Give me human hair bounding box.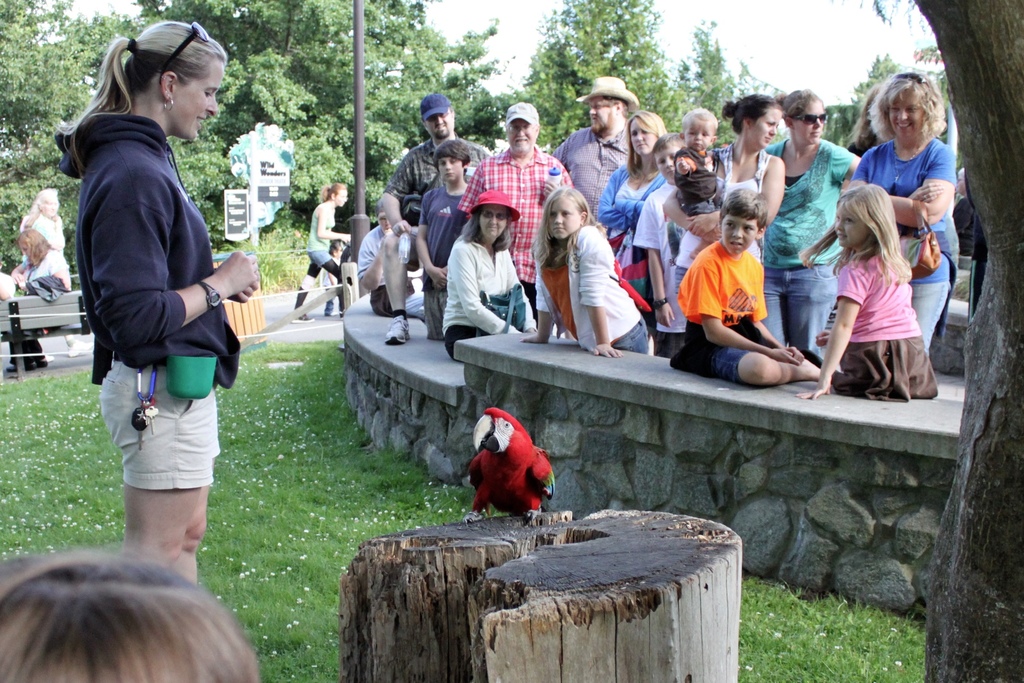
1:550:260:682.
